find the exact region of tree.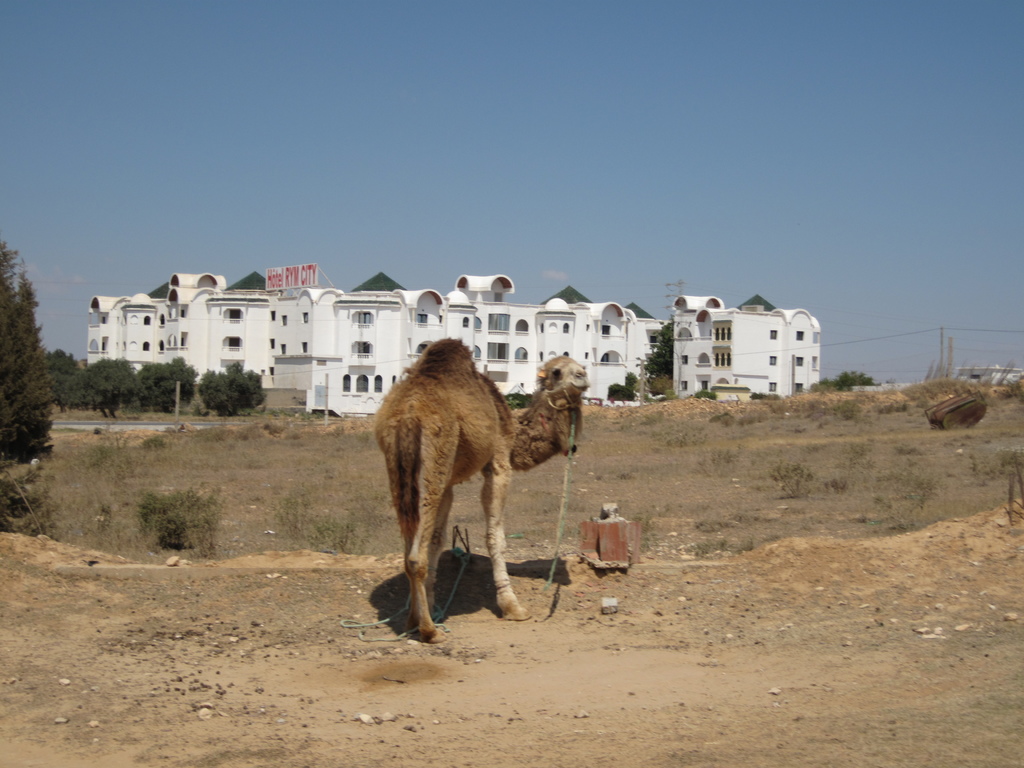
Exact region: {"left": 0, "top": 240, "right": 54, "bottom": 534}.
